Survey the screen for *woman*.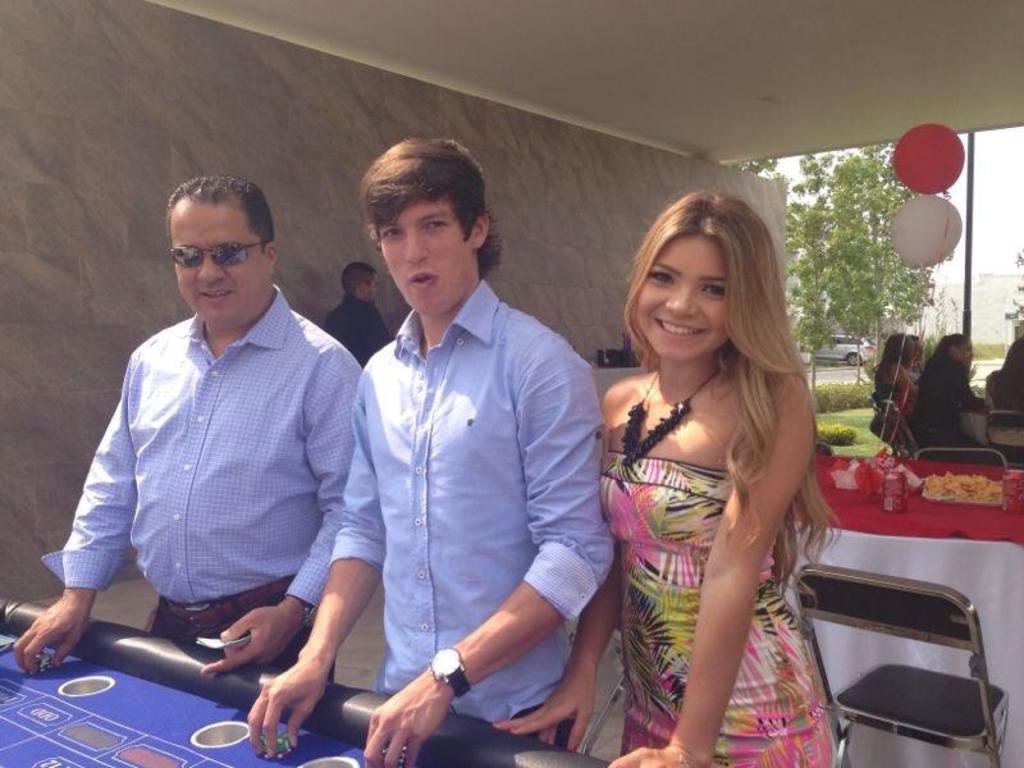
Survey found: pyautogui.locateOnScreen(986, 333, 1023, 460).
